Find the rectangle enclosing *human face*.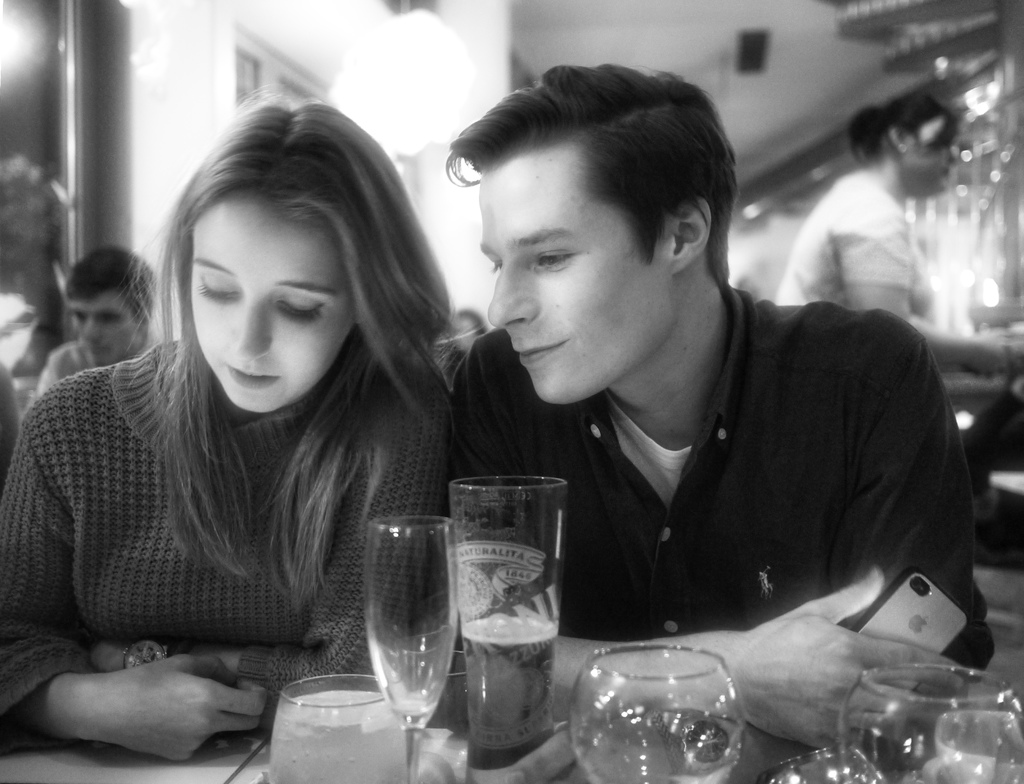
locate(902, 122, 961, 195).
